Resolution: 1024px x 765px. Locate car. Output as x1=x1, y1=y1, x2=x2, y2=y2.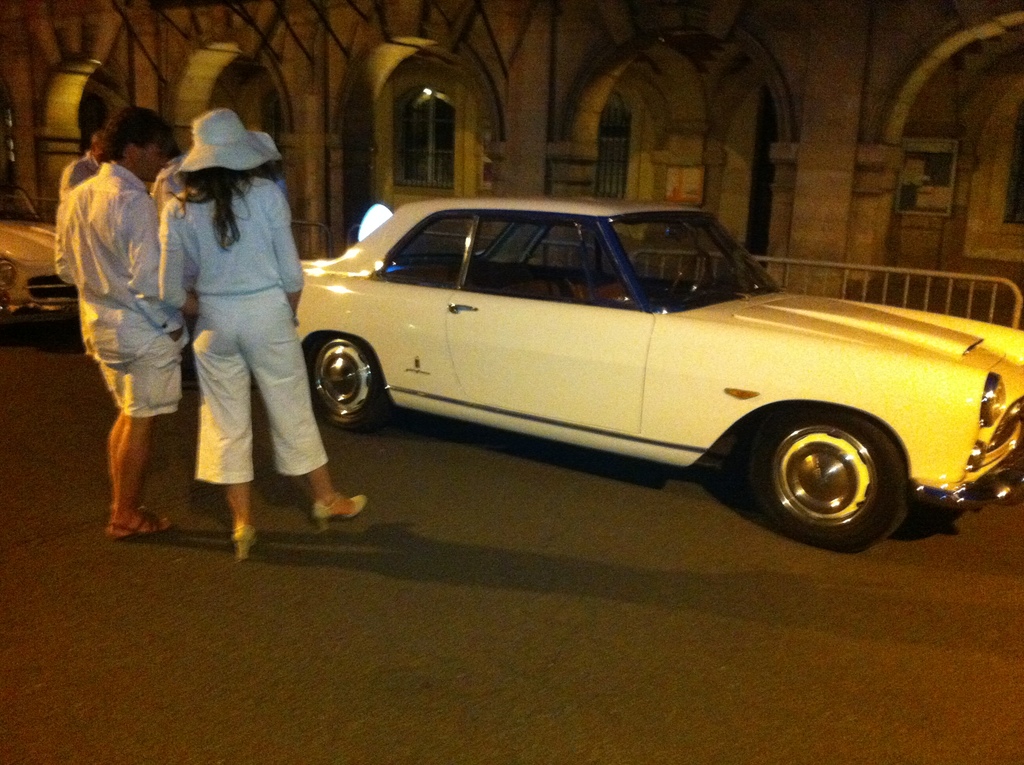
x1=275, y1=198, x2=1011, y2=545.
